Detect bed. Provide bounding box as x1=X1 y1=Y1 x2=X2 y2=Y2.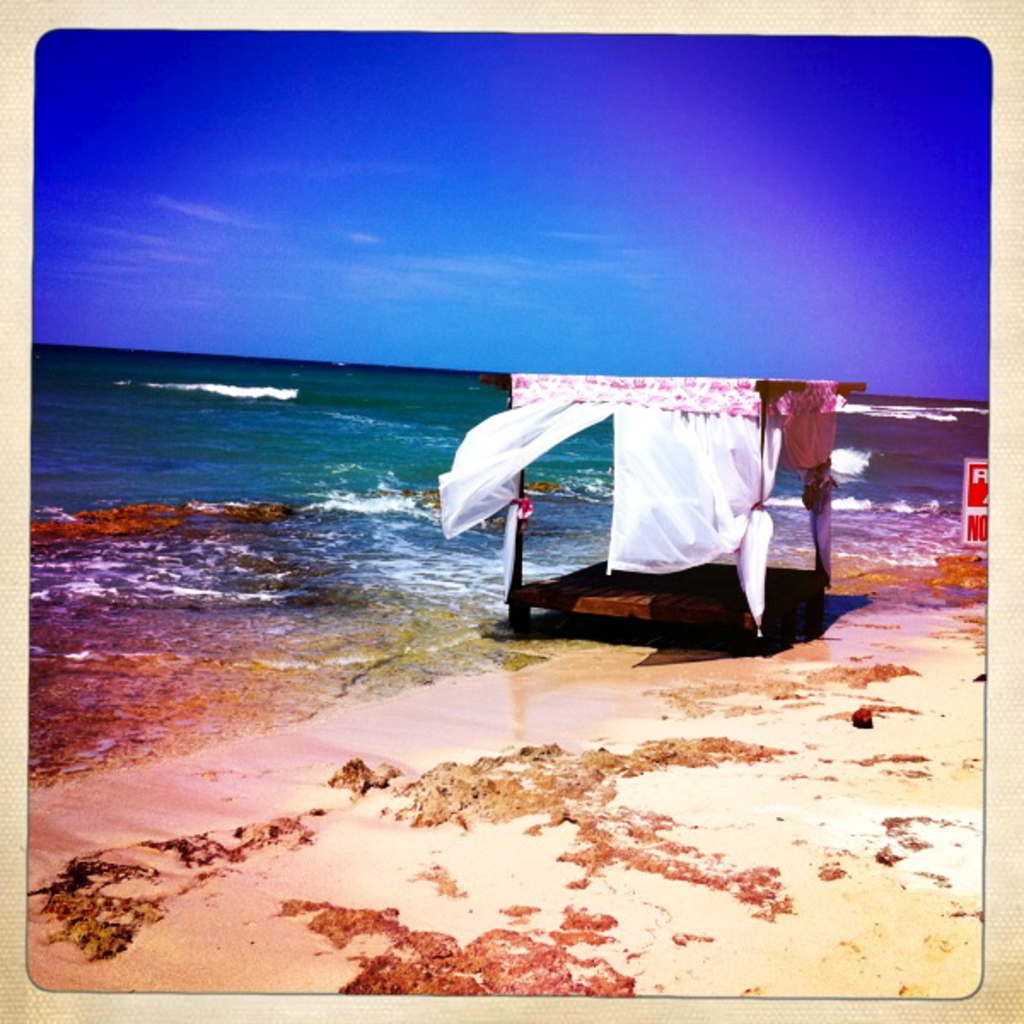
x1=398 y1=370 x2=872 y2=650.
